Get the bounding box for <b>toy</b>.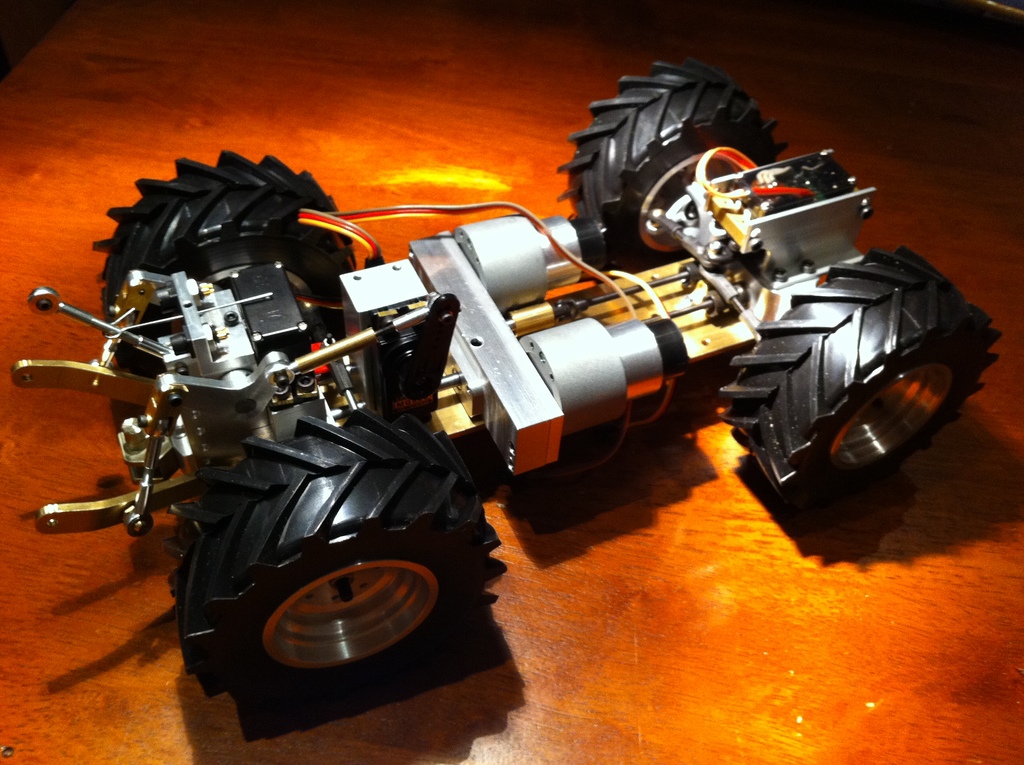
BBox(548, 52, 793, 256).
